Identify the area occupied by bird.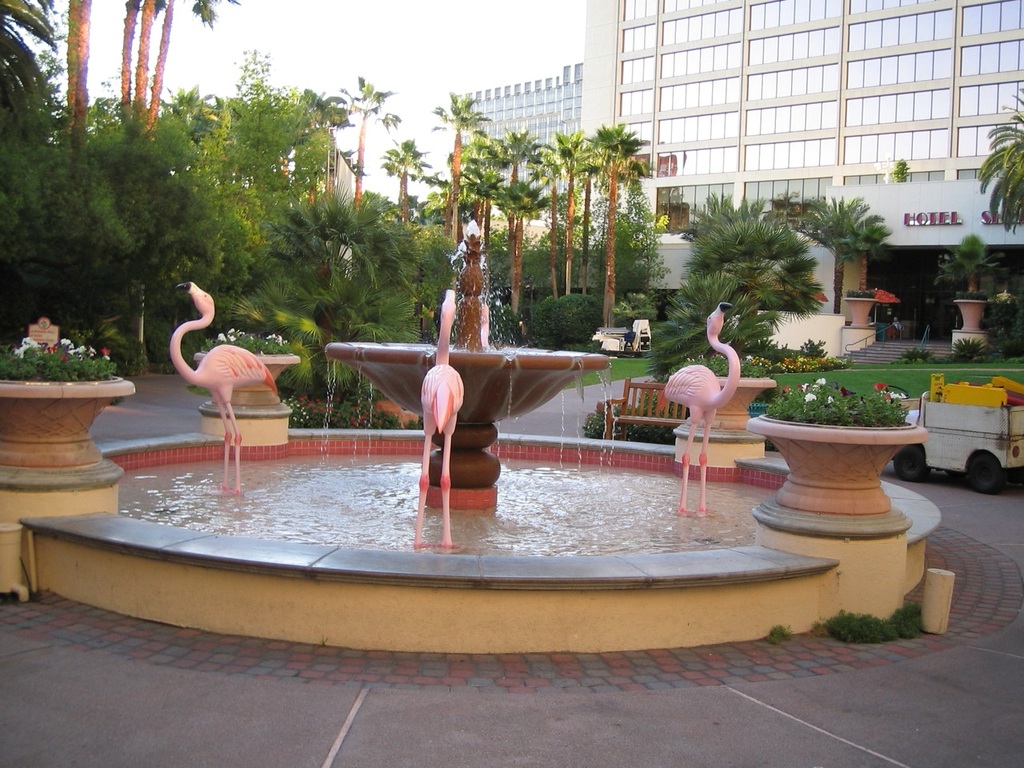
Area: (x1=423, y1=283, x2=466, y2=497).
